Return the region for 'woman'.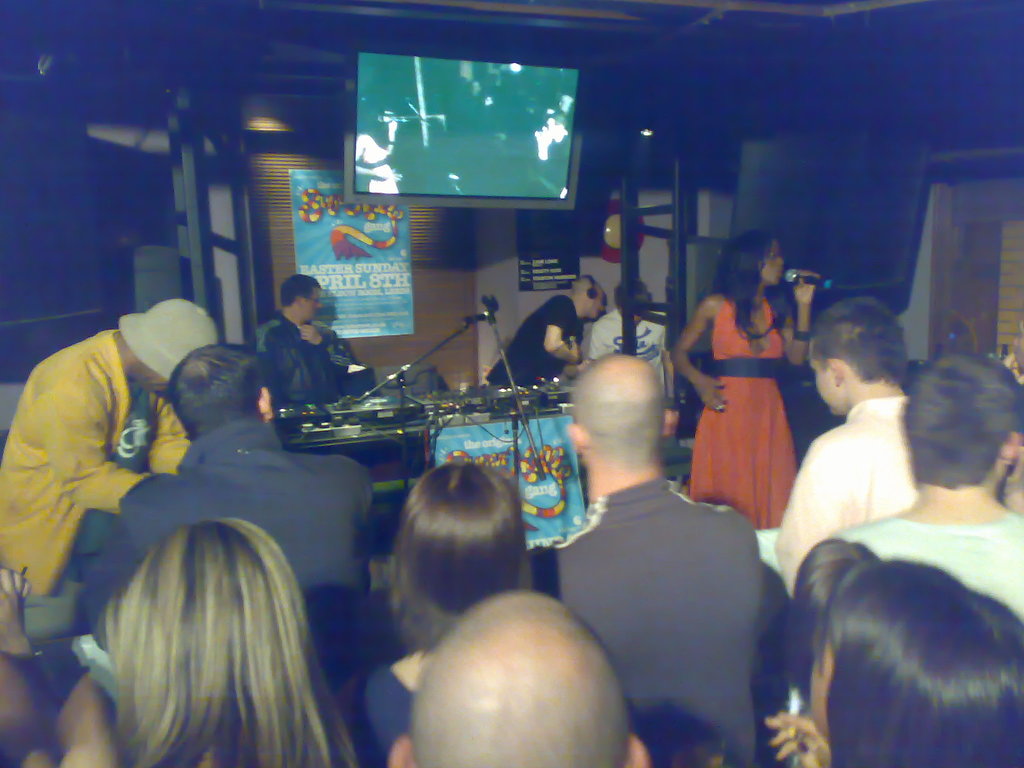
bbox(99, 515, 349, 767).
